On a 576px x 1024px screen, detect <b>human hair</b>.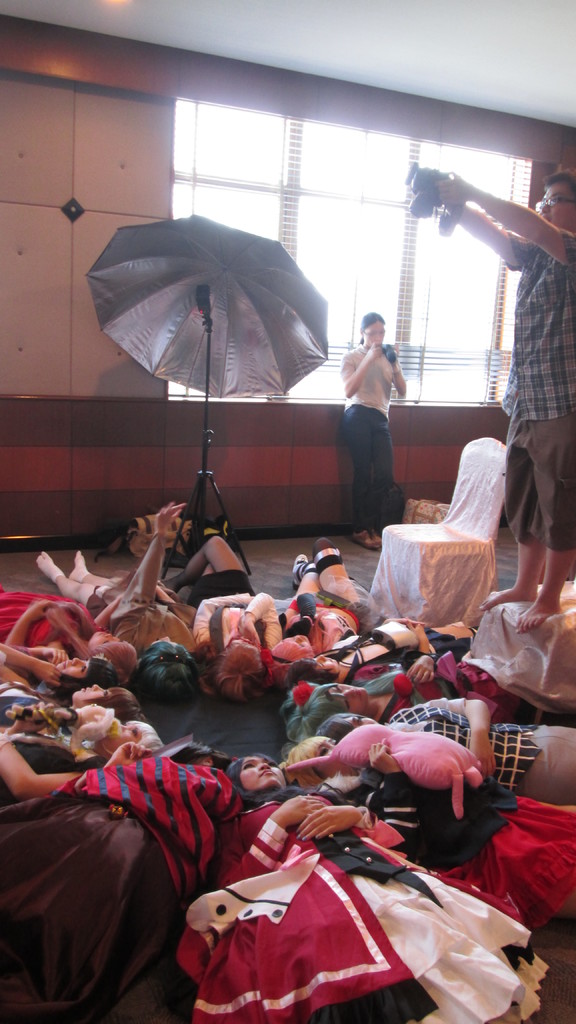
[x1=132, y1=720, x2=166, y2=748].
